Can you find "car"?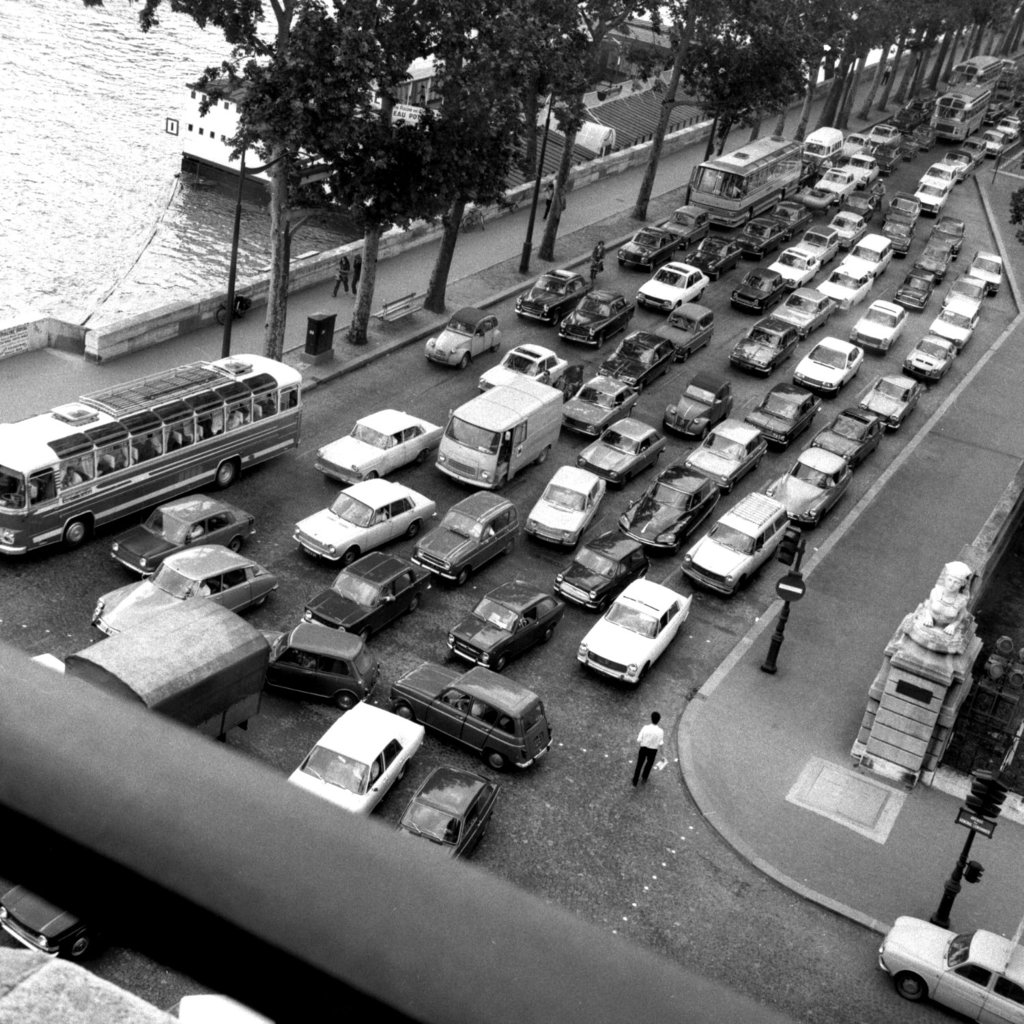
Yes, bounding box: select_region(919, 249, 951, 283).
